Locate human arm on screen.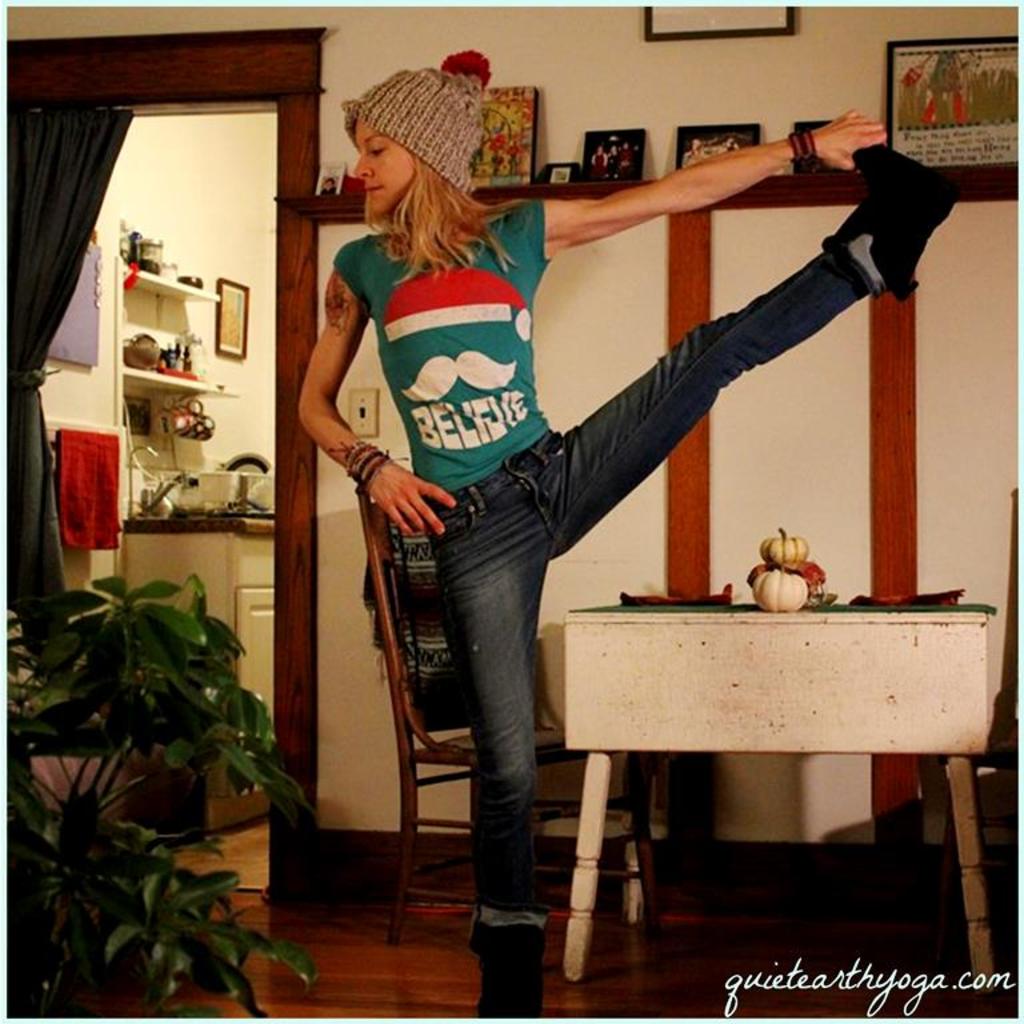
On screen at <box>297,253,457,540</box>.
